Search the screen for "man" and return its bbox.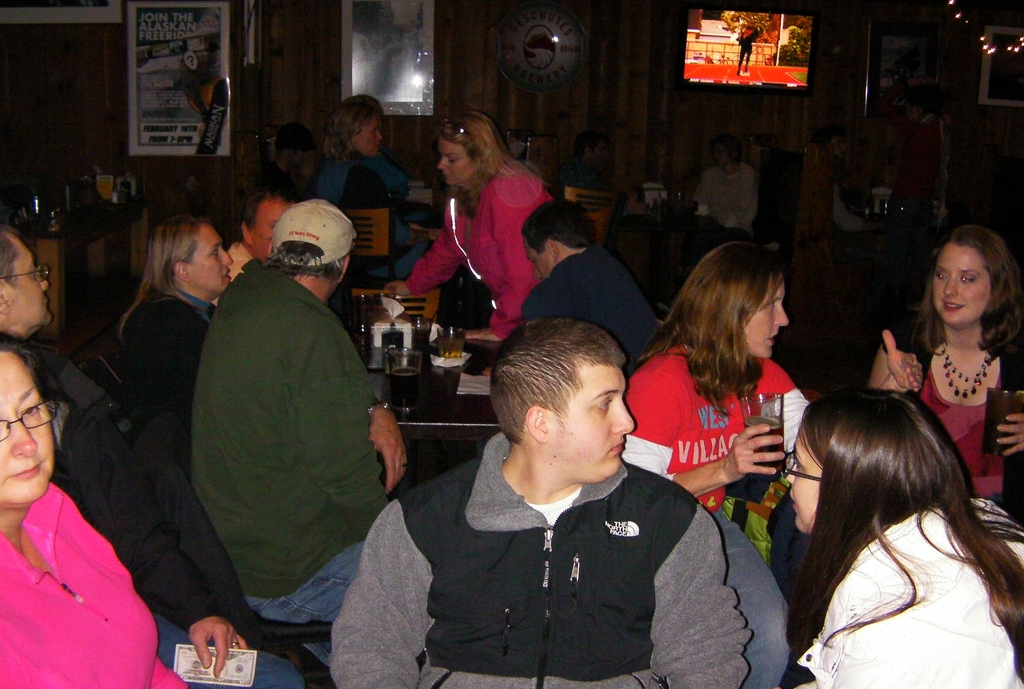
Found: (181,201,414,663).
